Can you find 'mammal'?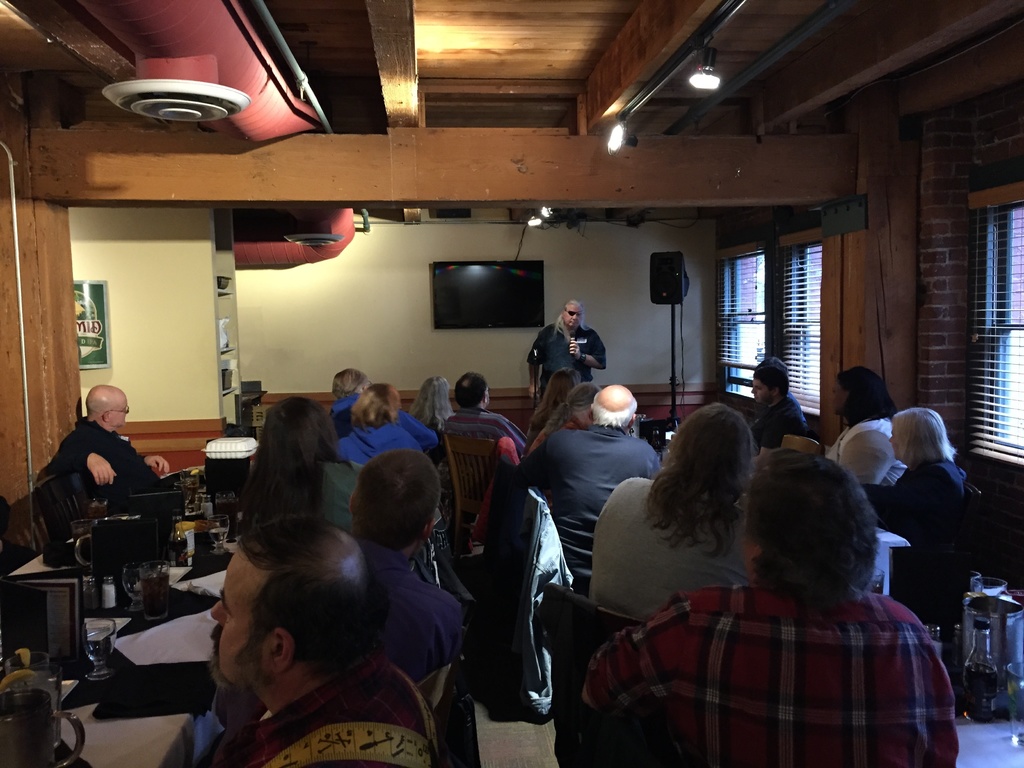
Yes, bounding box: box(330, 382, 420, 468).
